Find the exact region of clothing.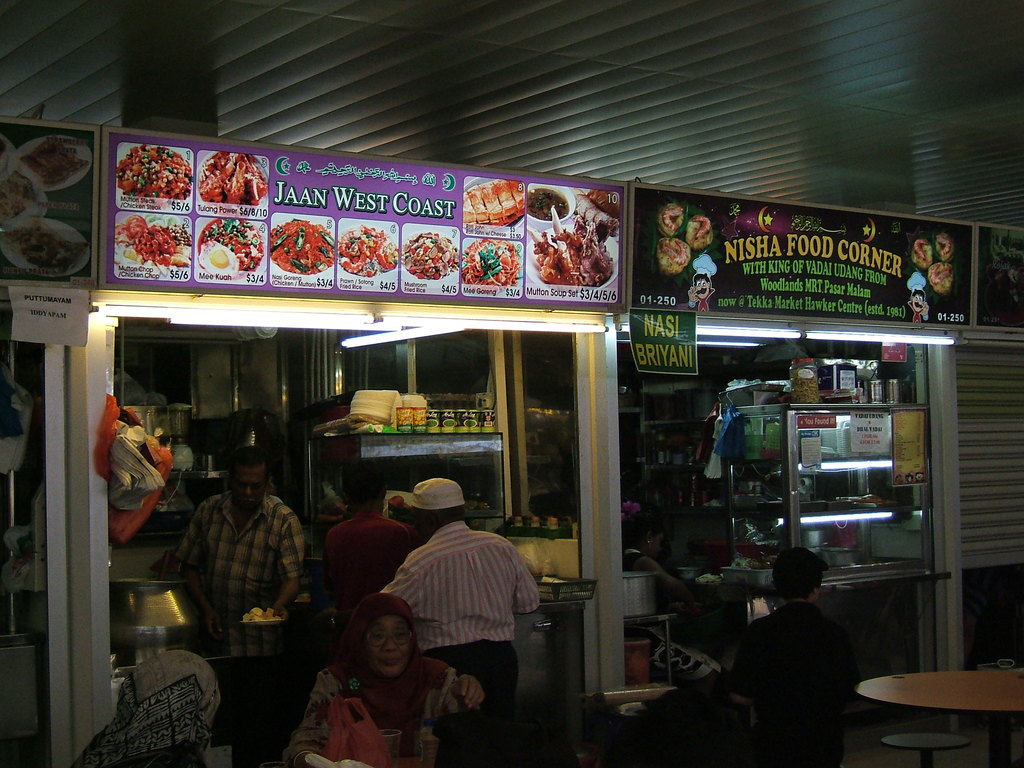
Exact region: [left=70, top=650, right=225, bottom=767].
